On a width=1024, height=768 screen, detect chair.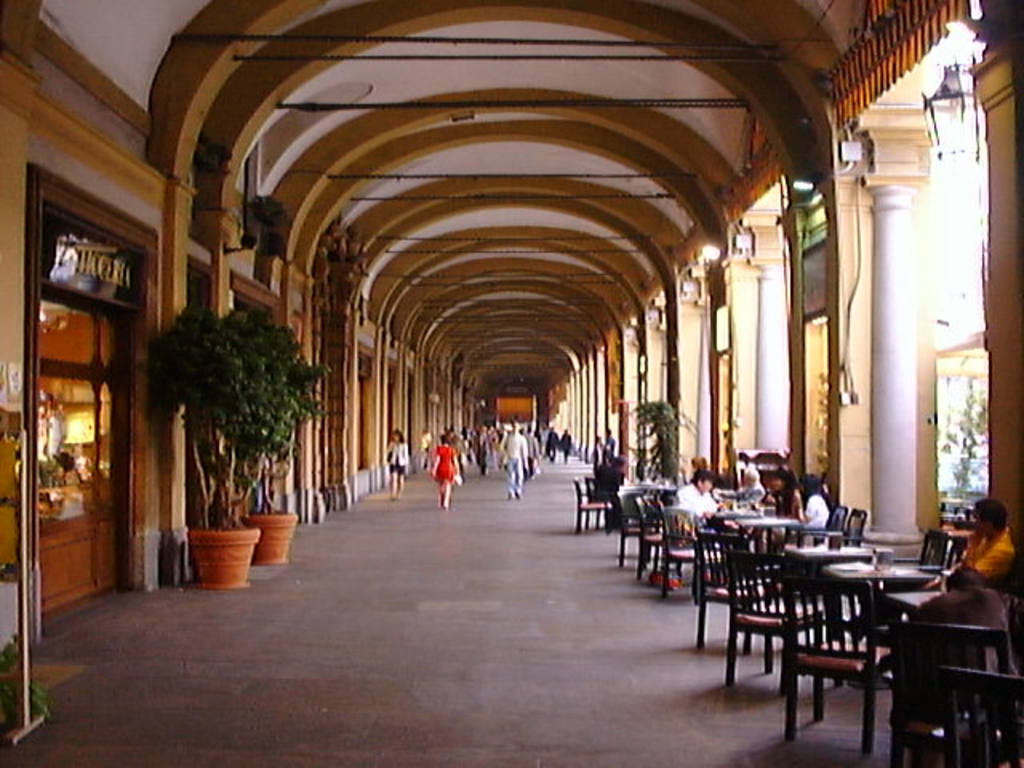
select_region(914, 528, 947, 568).
